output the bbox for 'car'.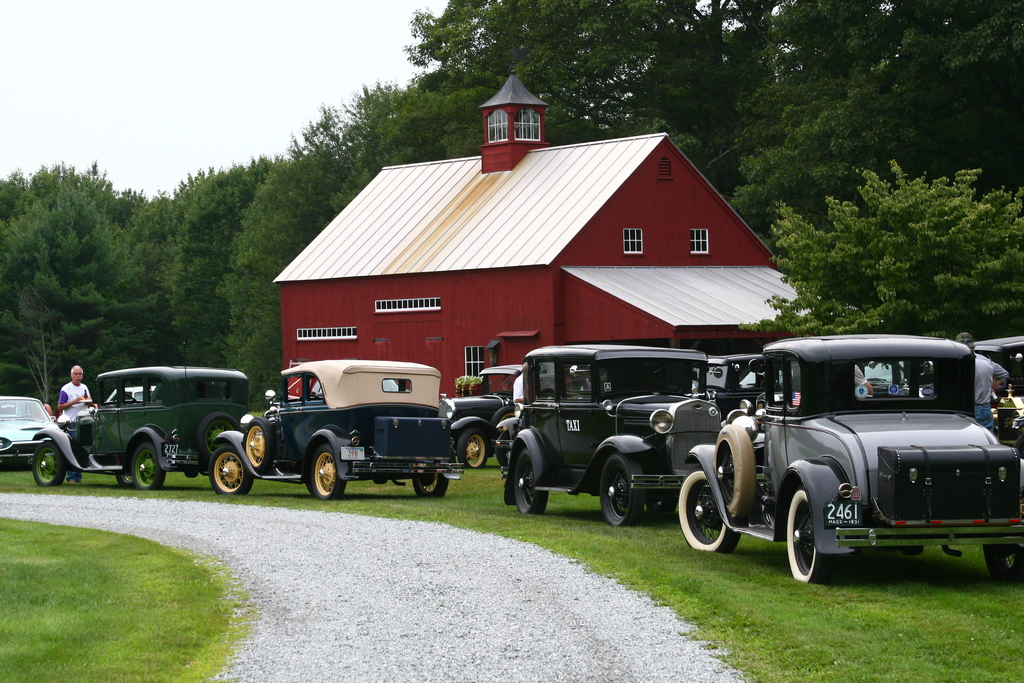
<box>676,334,1023,586</box>.
